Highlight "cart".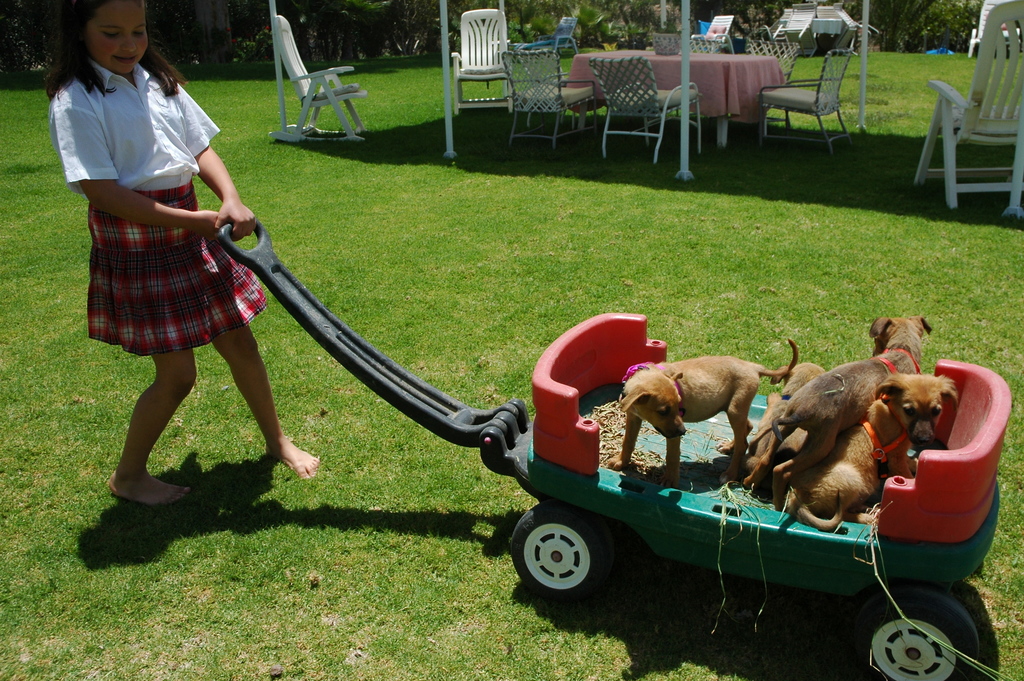
Highlighted region: {"left": 220, "top": 222, "right": 1012, "bottom": 680}.
